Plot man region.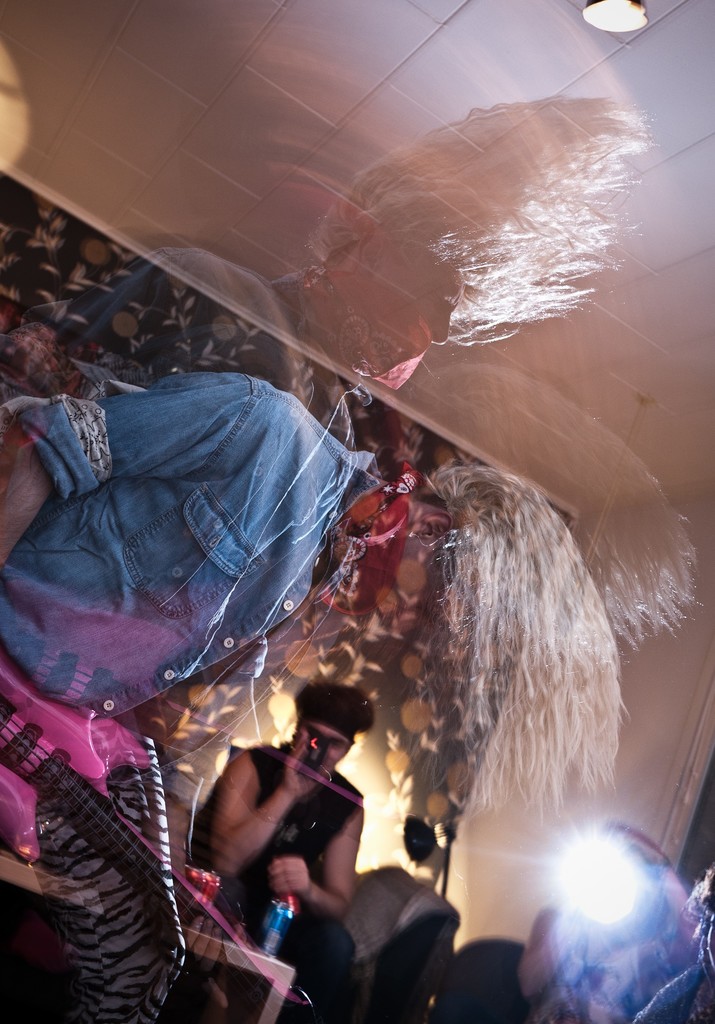
Plotted at x1=193, y1=675, x2=369, y2=1021.
